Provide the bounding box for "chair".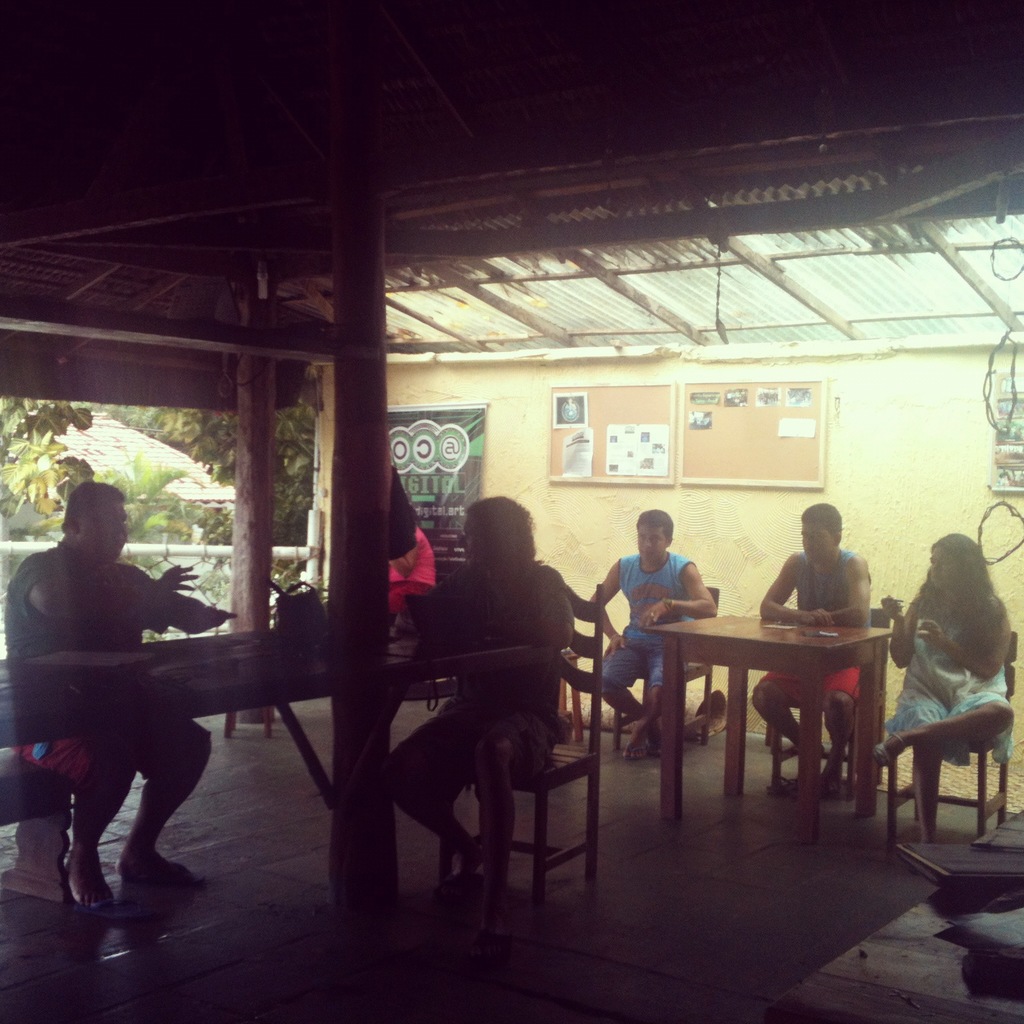
{"left": 429, "top": 567, "right": 599, "bottom": 898}.
